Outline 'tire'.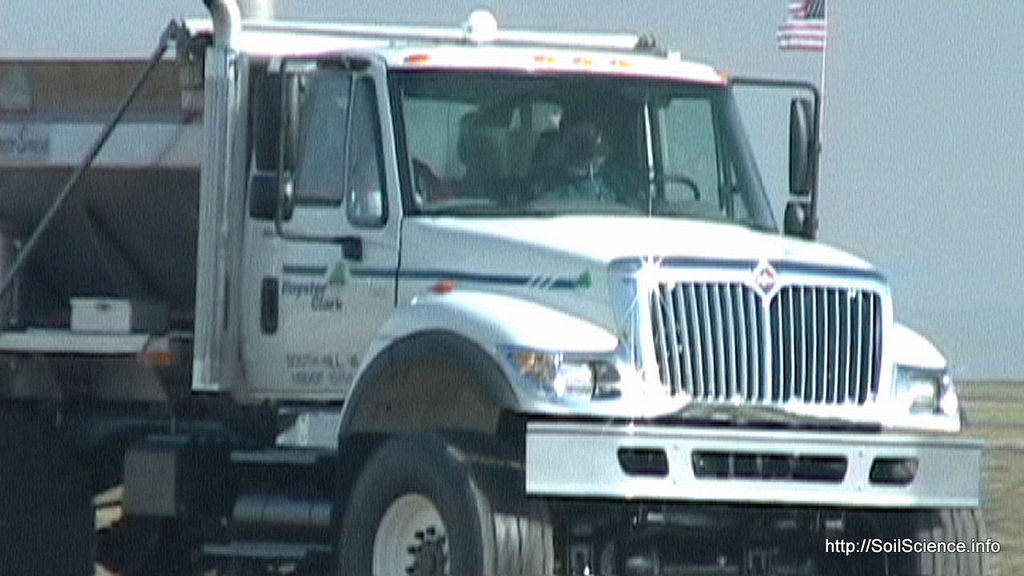
Outline: {"left": 336, "top": 421, "right": 558, "bottom": 575}.
